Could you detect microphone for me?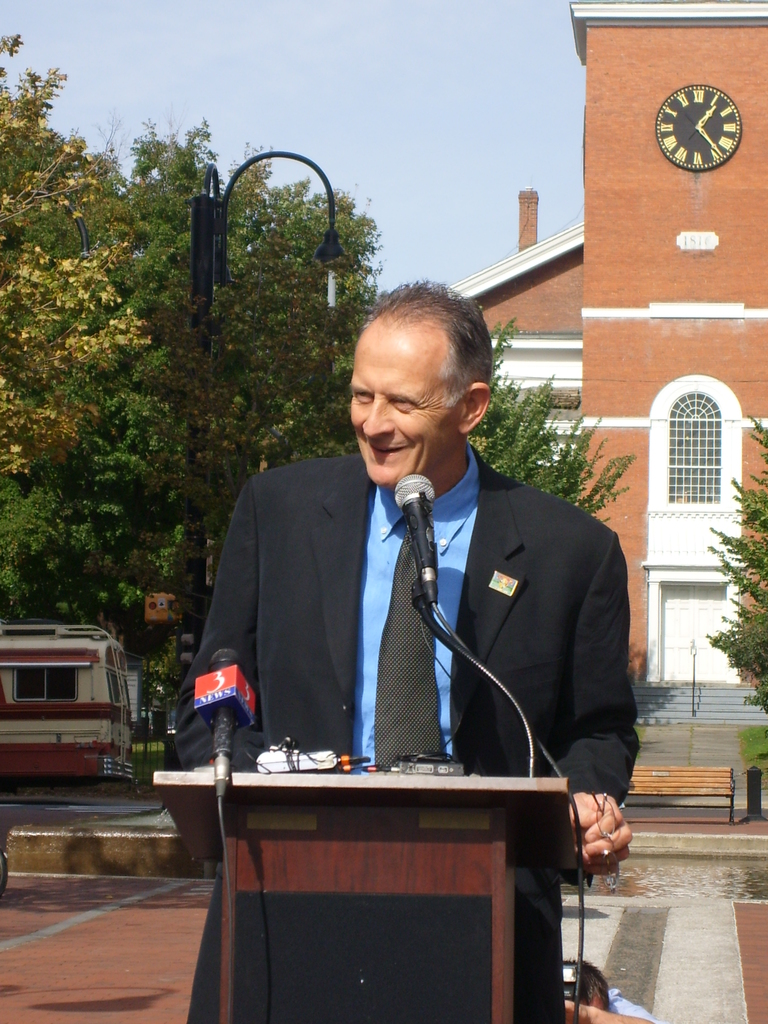
Detection result: {"x1": 184, "y1": 643, "x2": 272, "y2": 824}.
